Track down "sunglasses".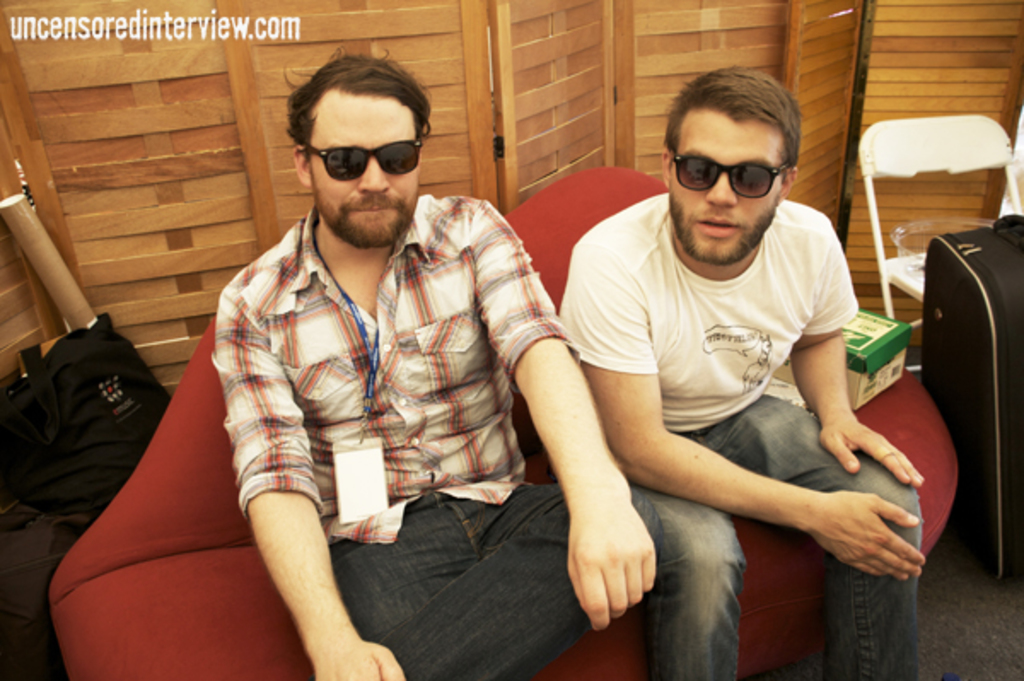
Tracked to region(671, 157, 794, 198).
